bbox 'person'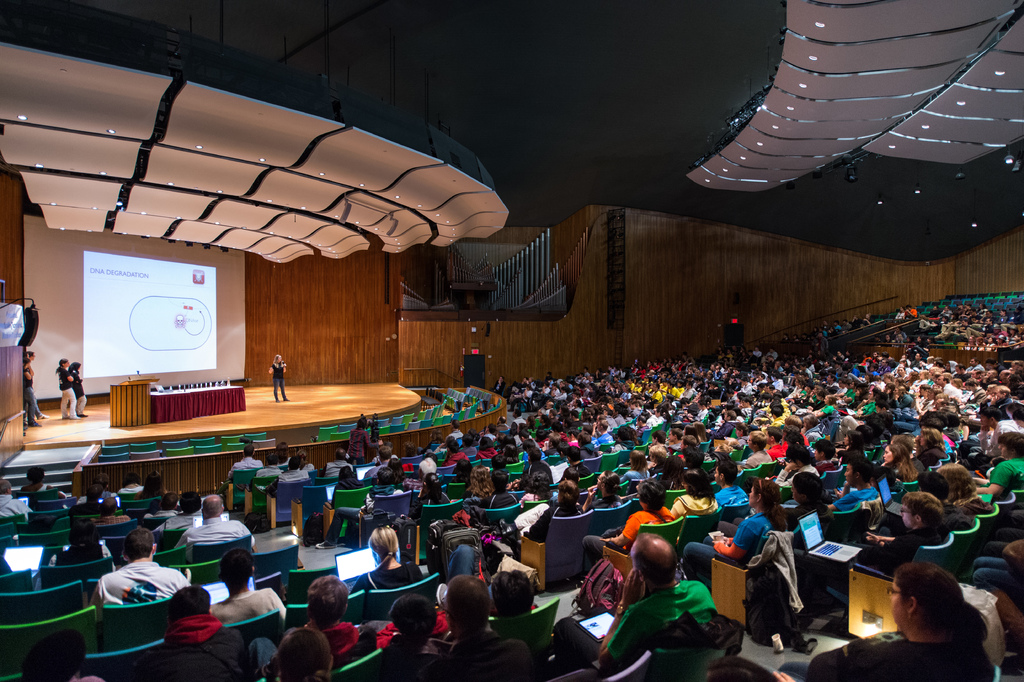
608:476:673:546
